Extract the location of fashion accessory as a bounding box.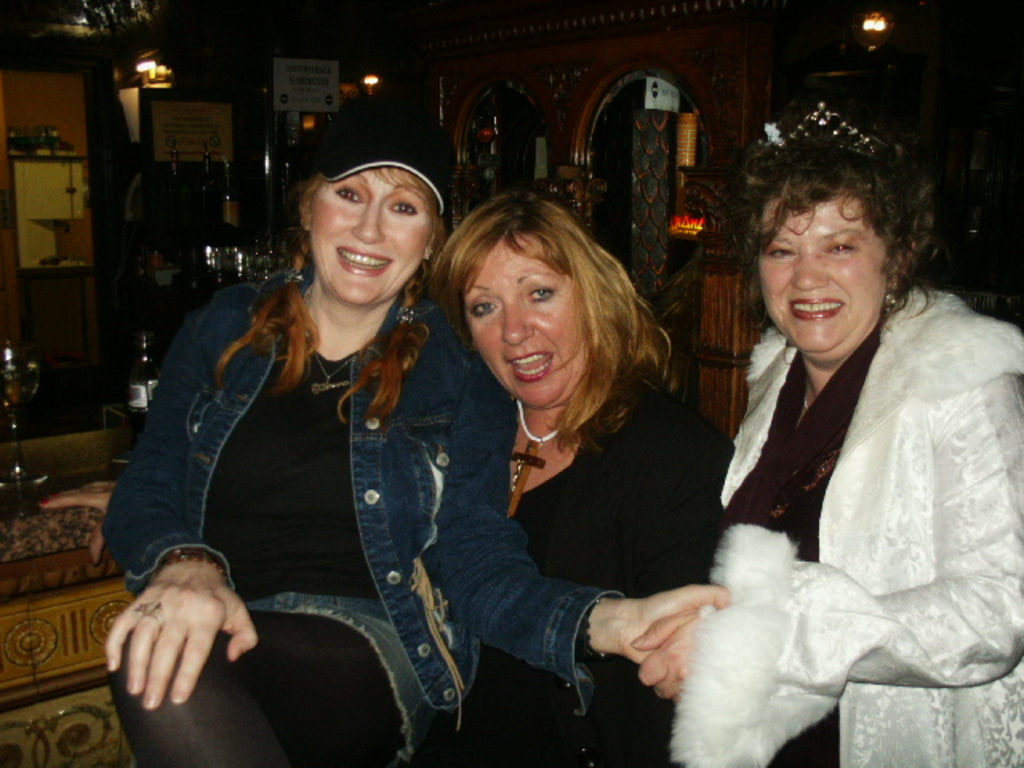
pyautogui.locateOnScreen(395, 302, 419, 326).
